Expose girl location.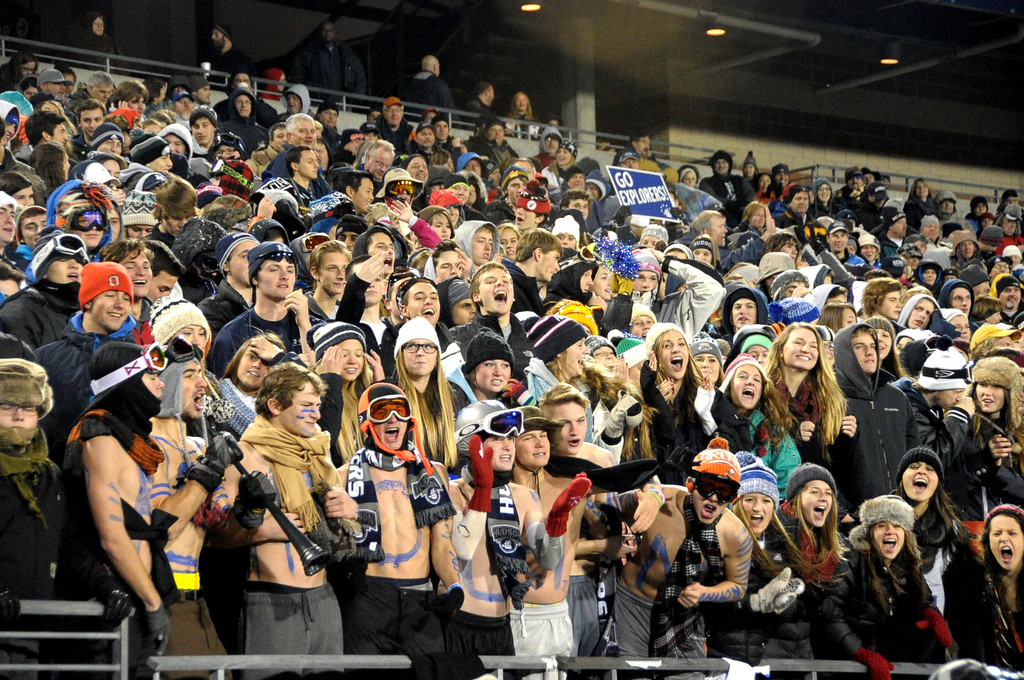
Exposed at x1=512 y1=304 x2=602 y2=445.
